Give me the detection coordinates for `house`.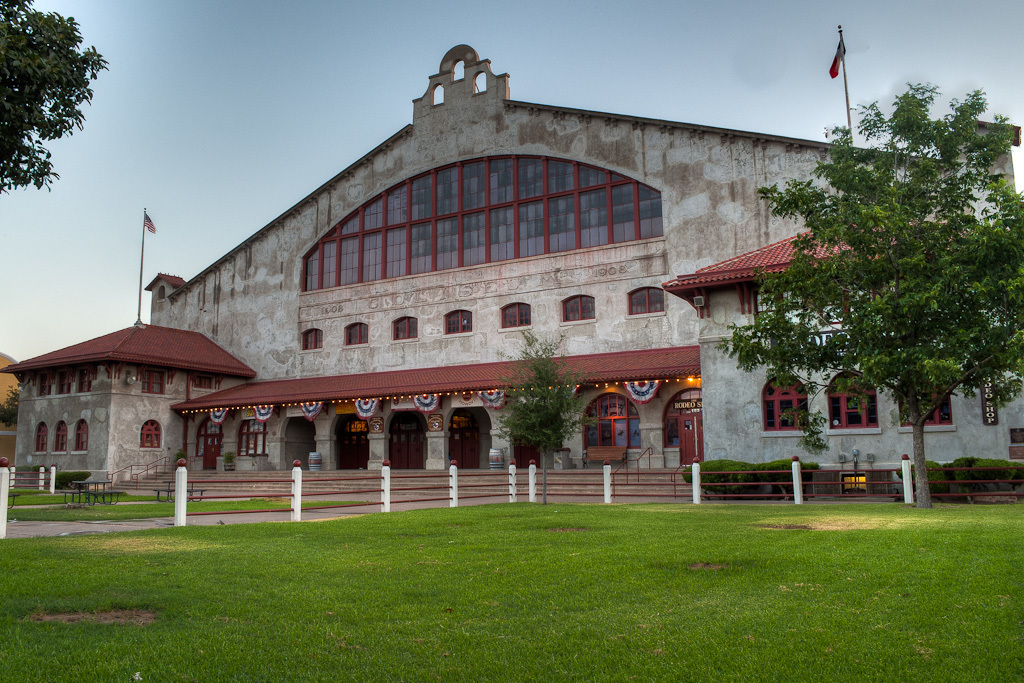
box=[658, 211, 1023, 494].
